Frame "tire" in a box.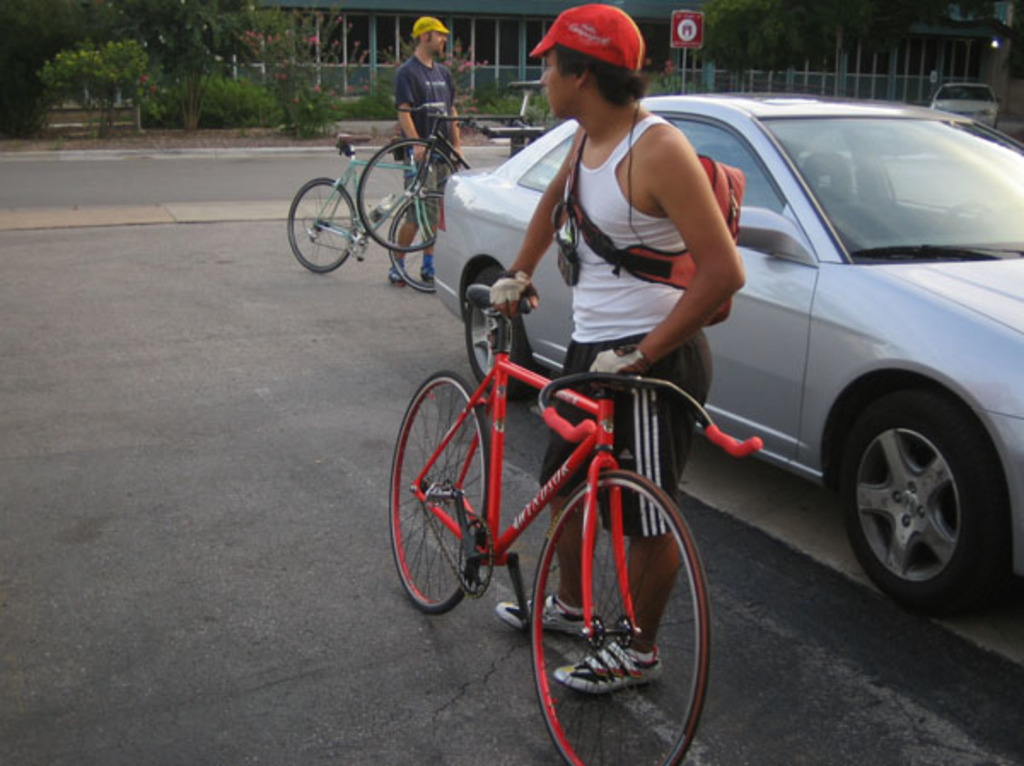
(831, 392, 1004, 612).
